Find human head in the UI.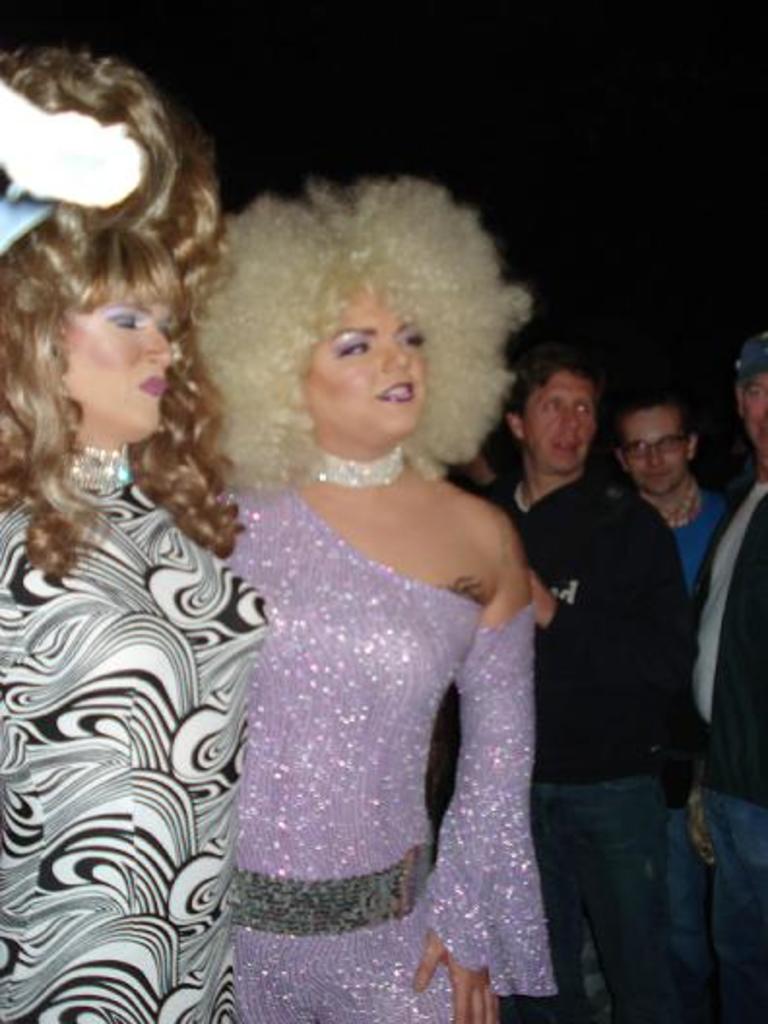
UI element at <region>735, 334, 766, 460</region>.
